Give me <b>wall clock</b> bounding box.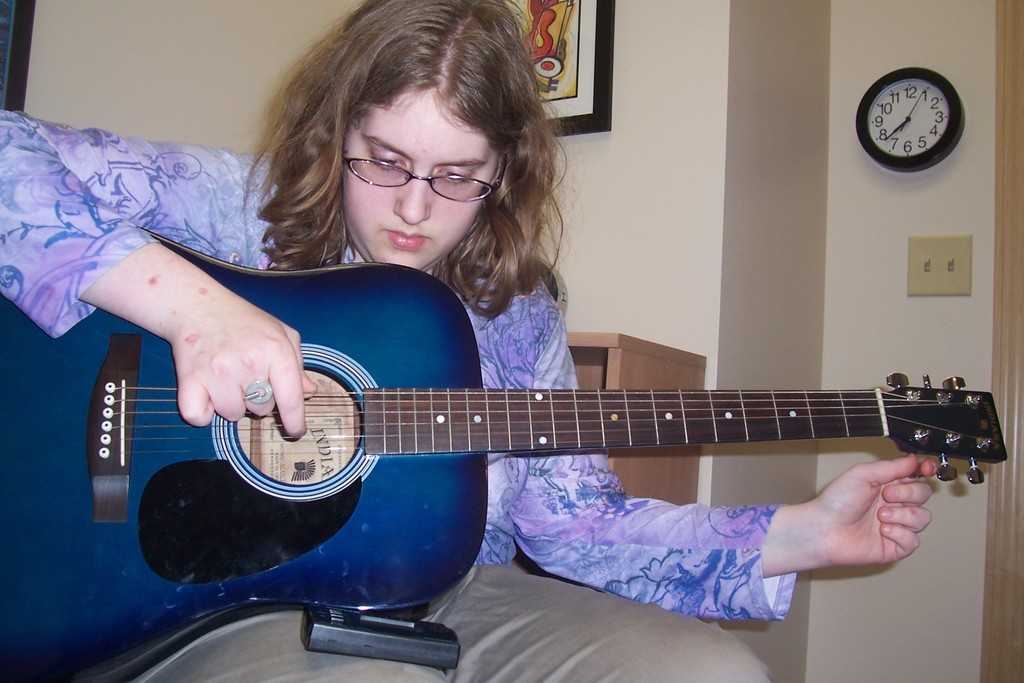
bbox=[867, 62, 974, 173].
